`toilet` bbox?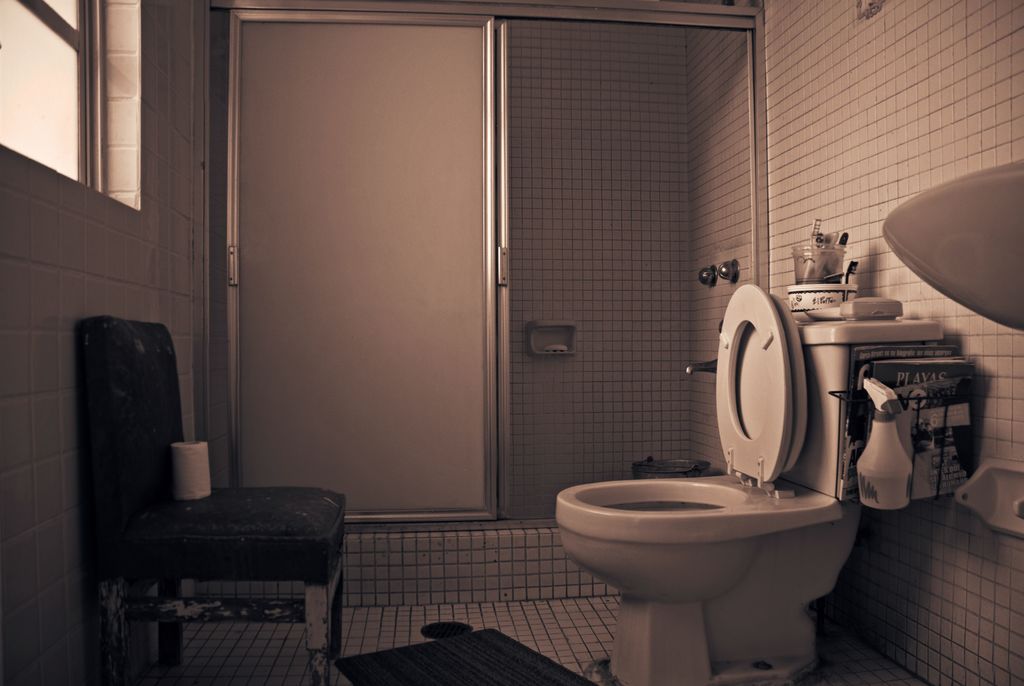
553,281,834,685
